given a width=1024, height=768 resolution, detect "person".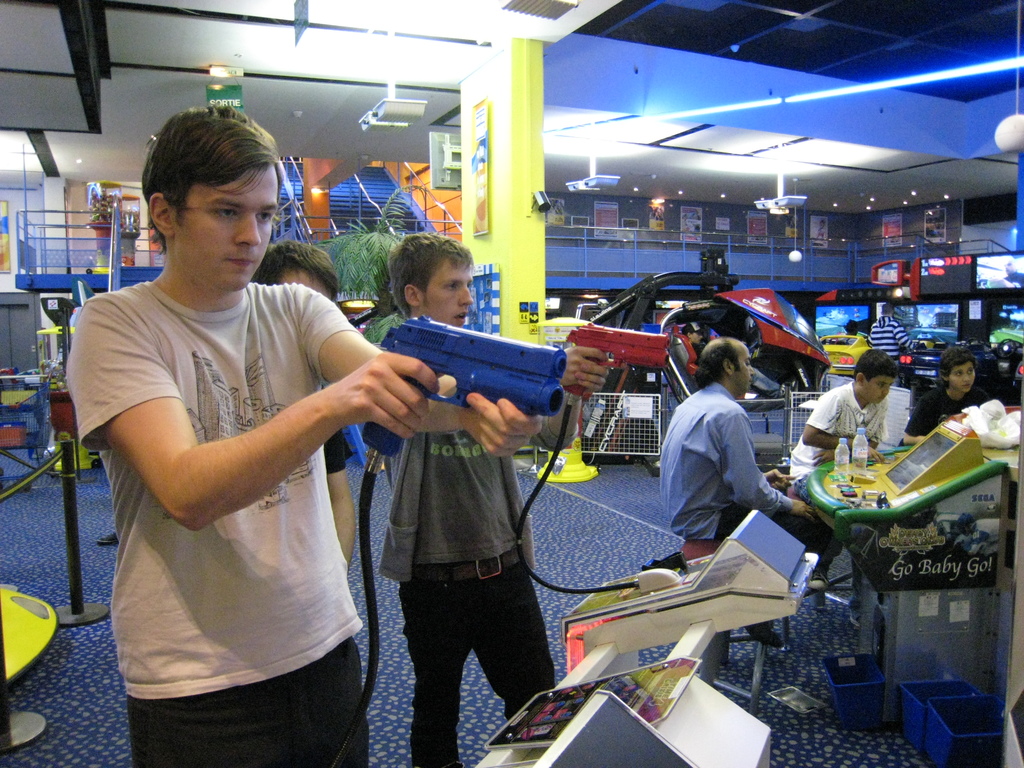
bbox=(658, 337, 836, 552).
